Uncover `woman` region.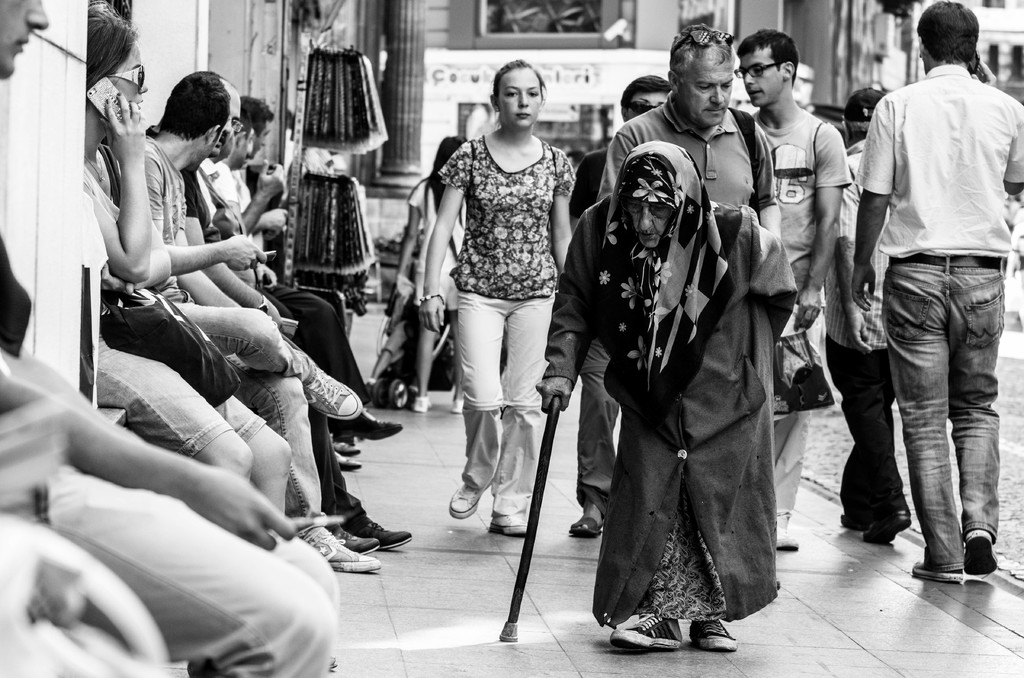
Uncovered: 532:139:788:647.
